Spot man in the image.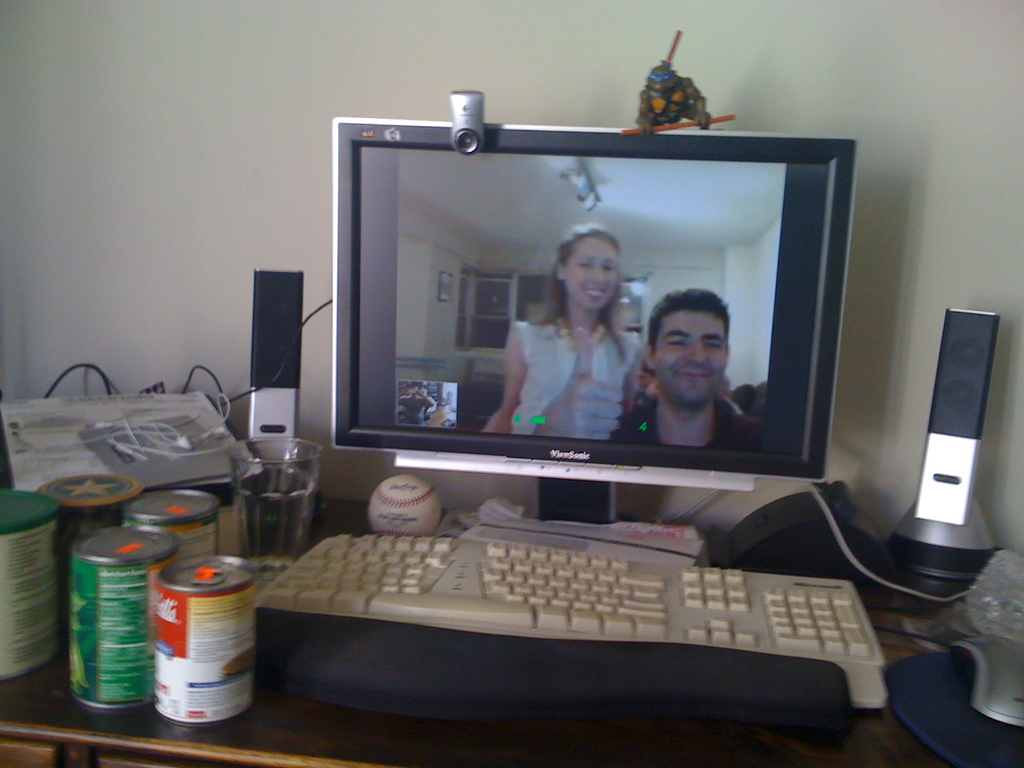
man found at box(606, 284, 760, 458).
